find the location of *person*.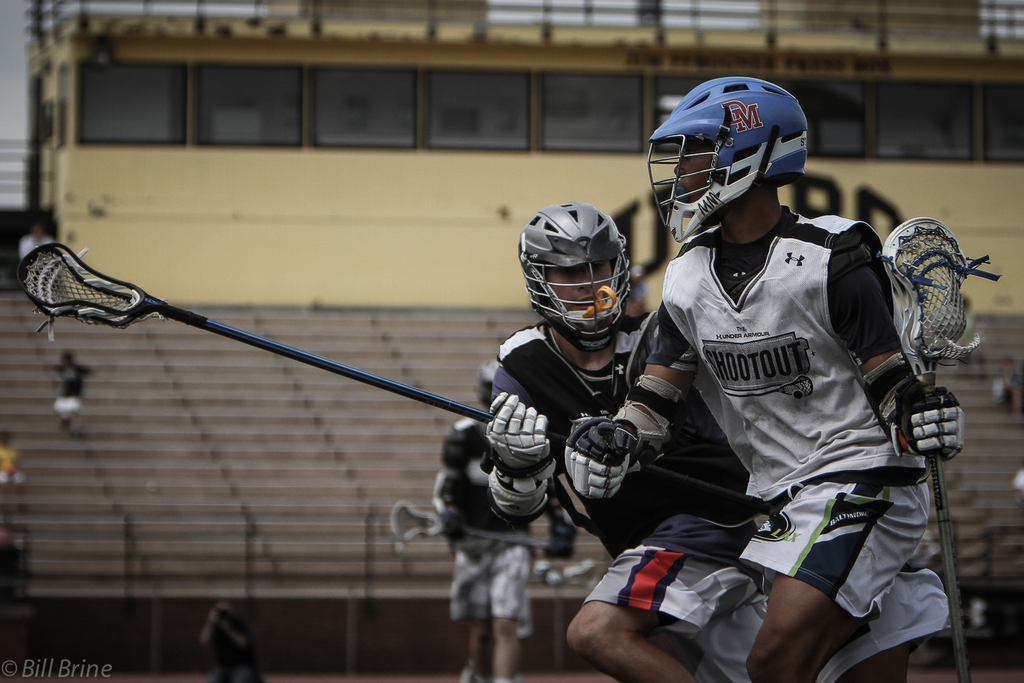
Location: [left=498, top=198, right=752, bottom=682].
